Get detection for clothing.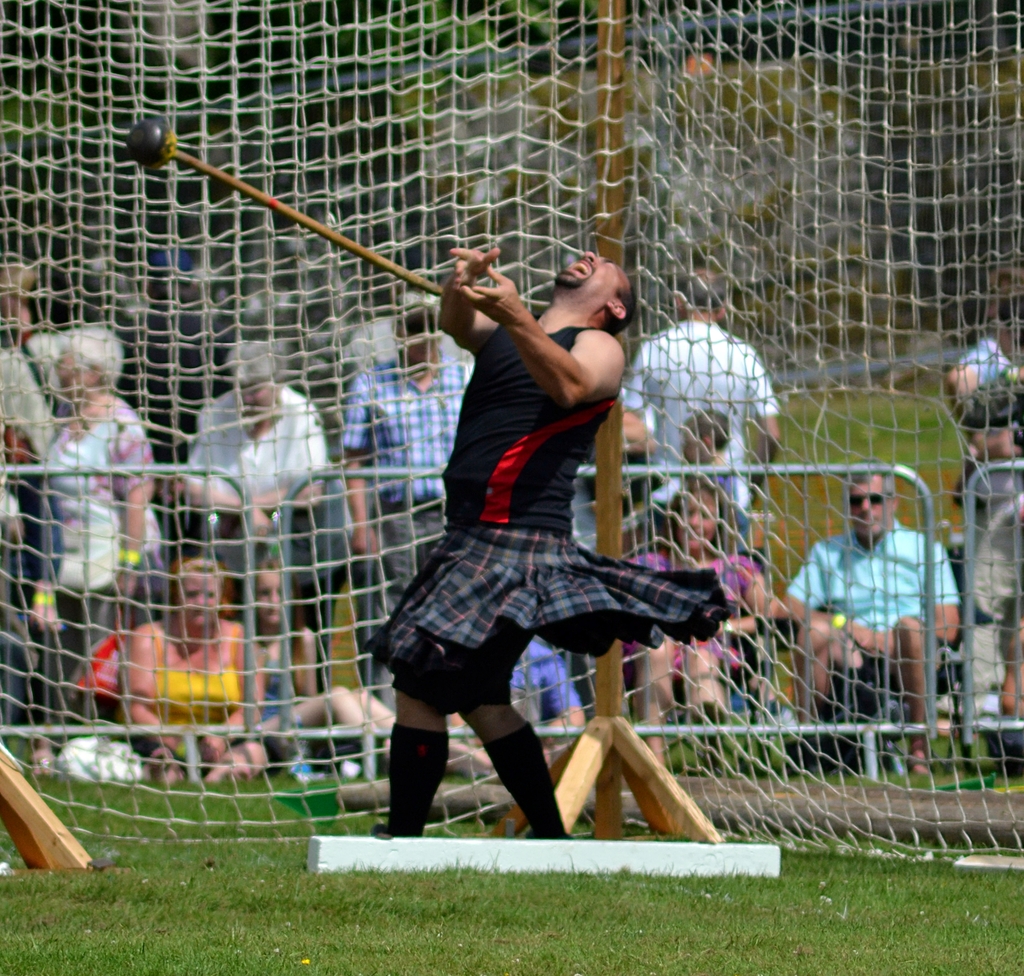
Detection: [0, 321, 108, 486].
